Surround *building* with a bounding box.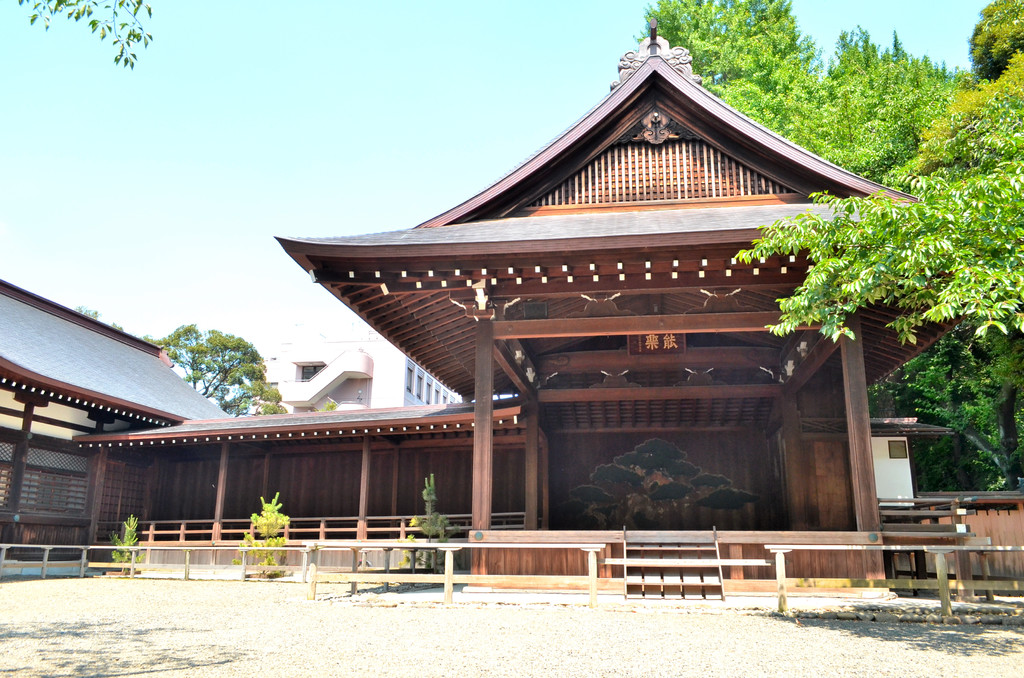
detection(70, 16, 1023, 606).
